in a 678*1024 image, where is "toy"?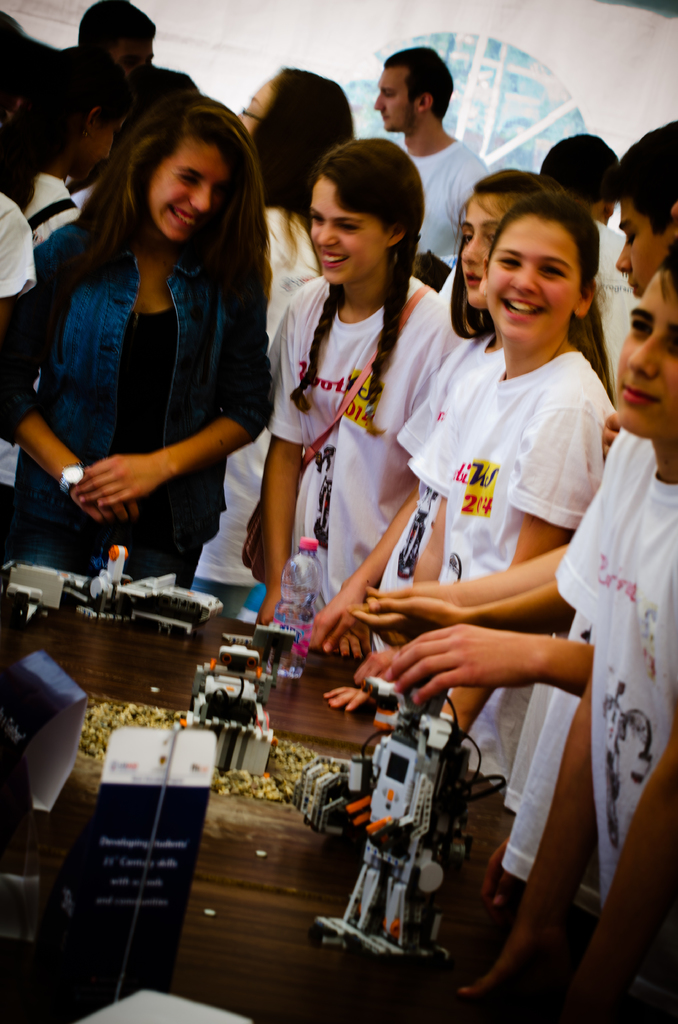
region(0, 545, 223, 637).
